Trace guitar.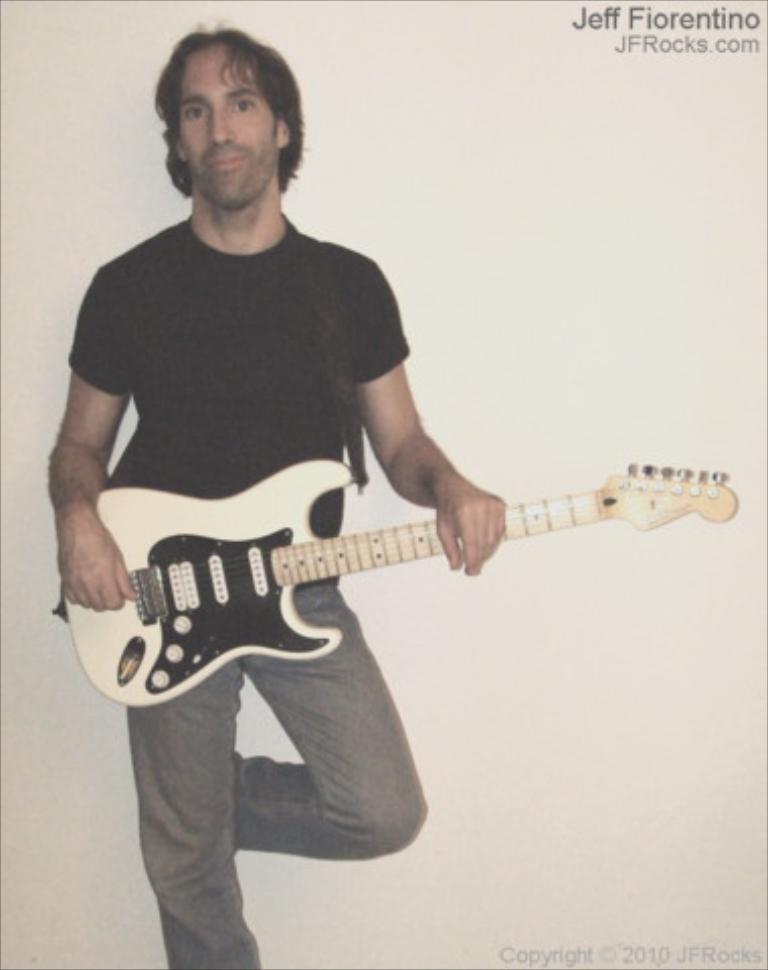
Traced to {"left": 65, "top": 449, "right": 748, "bottom": 719}.
